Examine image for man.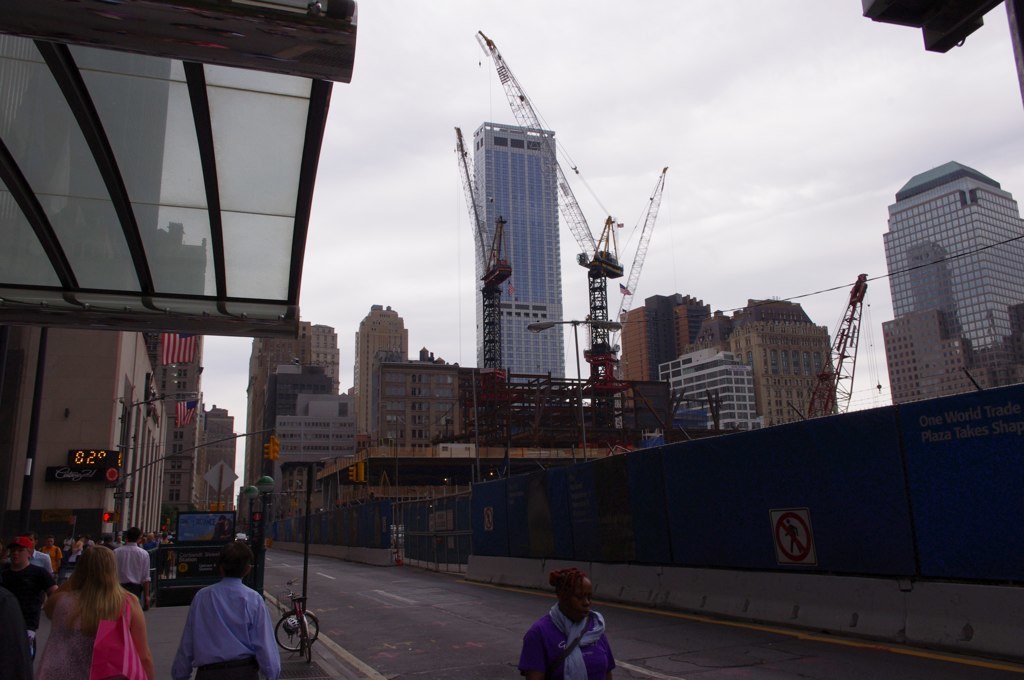
Examination result: bbox=[0, 532, 61, 663].
